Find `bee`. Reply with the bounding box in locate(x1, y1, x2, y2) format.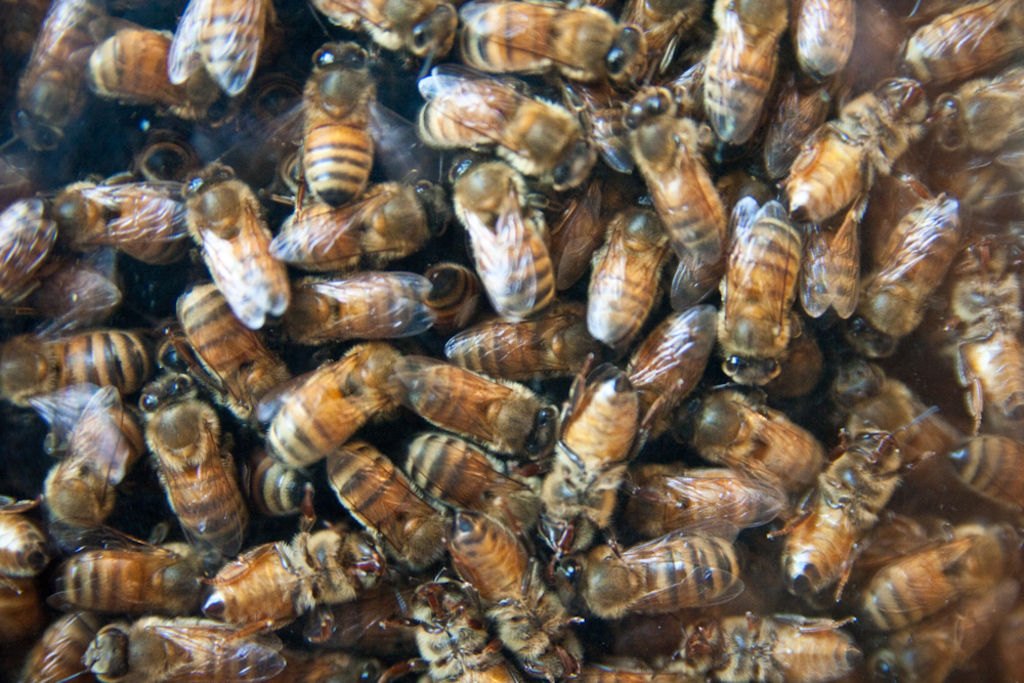
locate(61, 601, 297, 682).
